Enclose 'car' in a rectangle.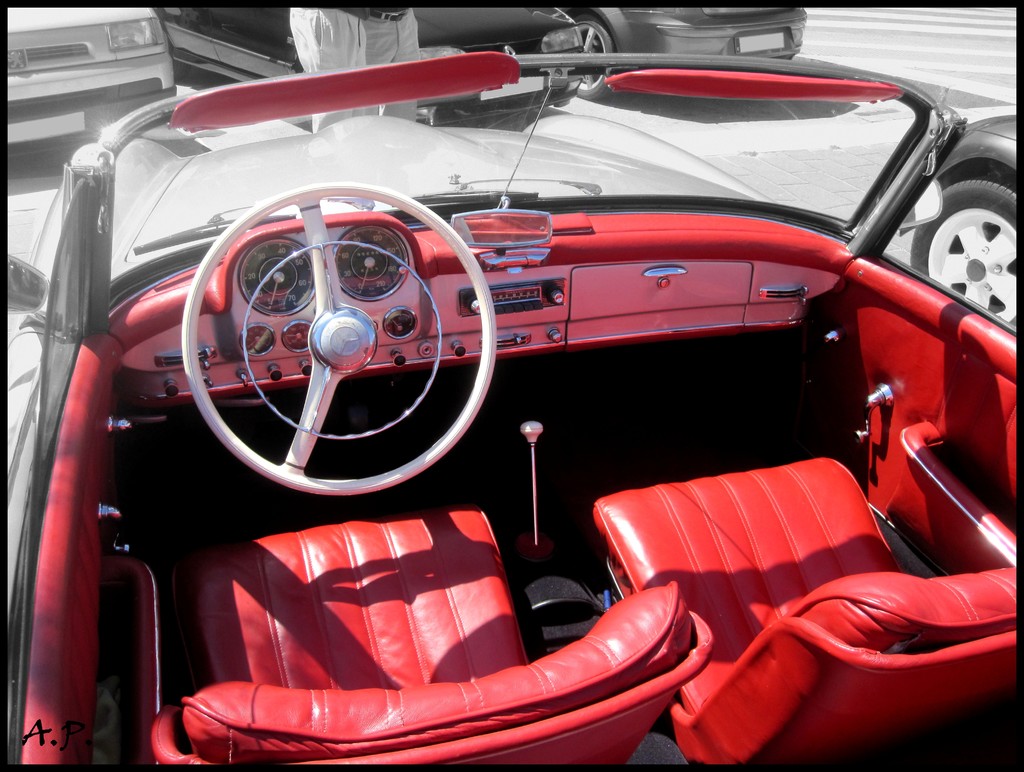
[4,50,1020,771].
